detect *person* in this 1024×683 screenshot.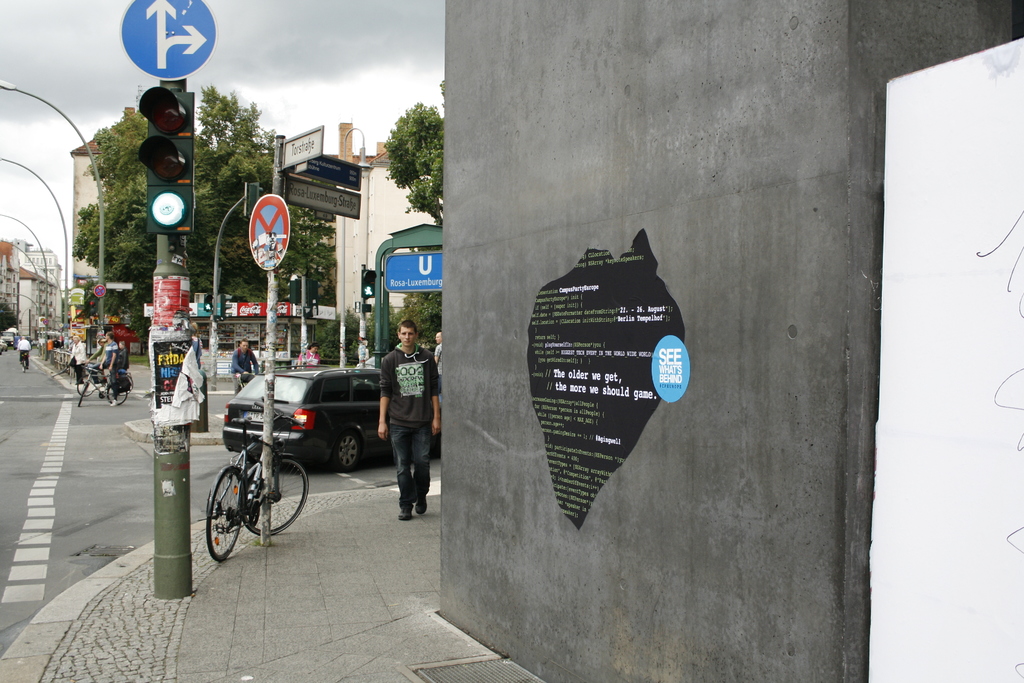
Detection: rect(16, 334, 29, 372).
